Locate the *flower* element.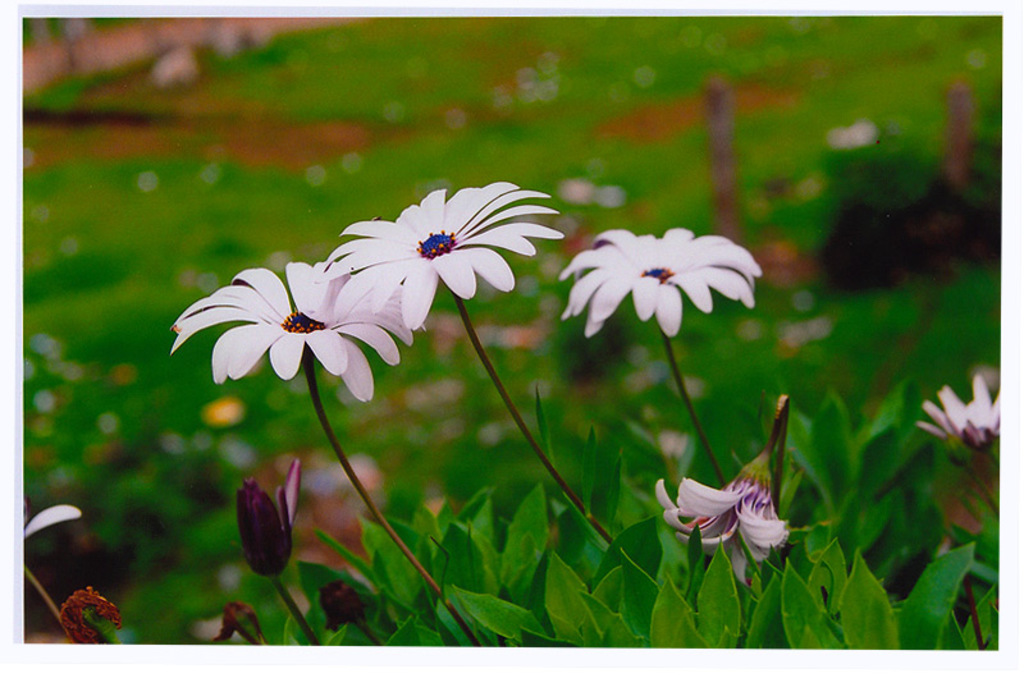
Element bbox: region(557, 224, 767, 335).
